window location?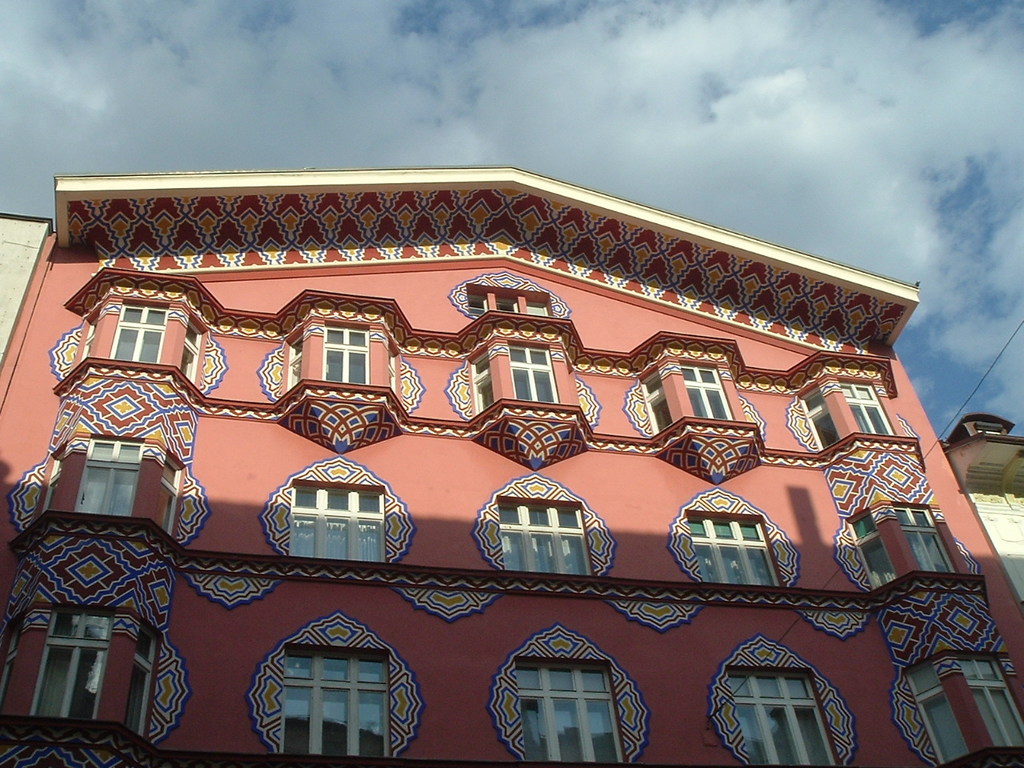
crop(843, 502, 958, 597)
